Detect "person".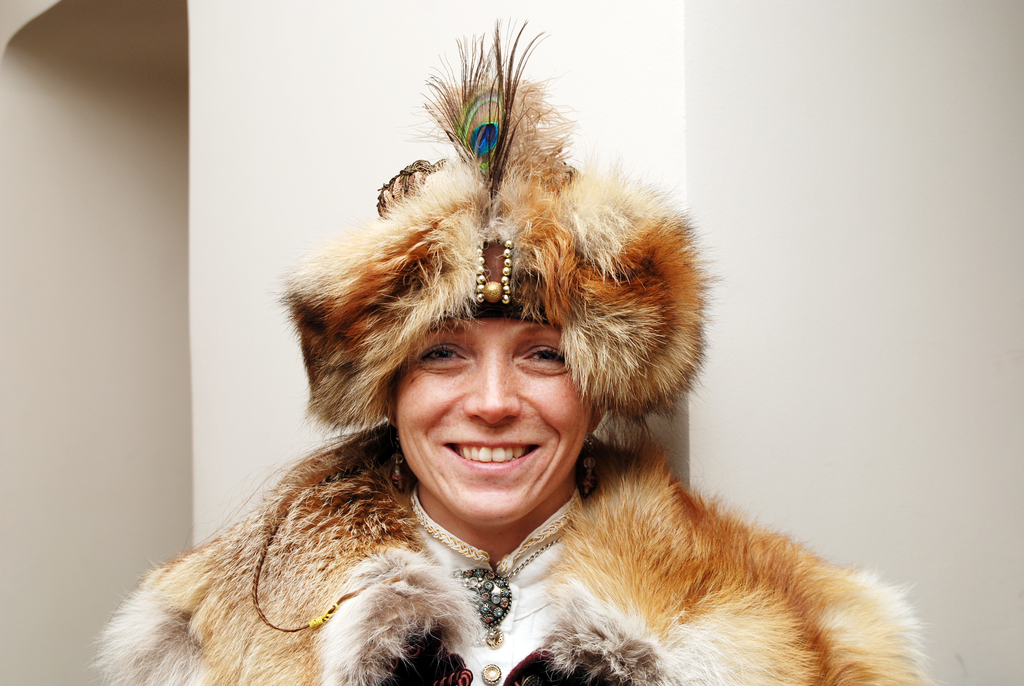
Detected at region(93, 26, 939, 685).
